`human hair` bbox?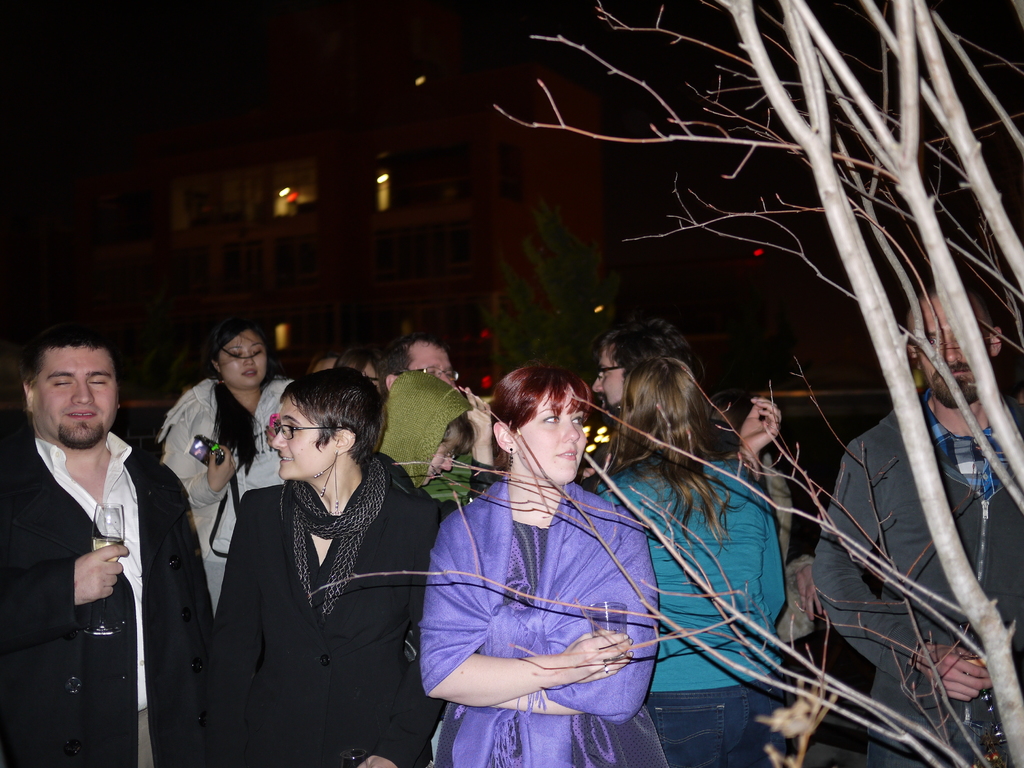
crop(600, 328, 732, 500)
